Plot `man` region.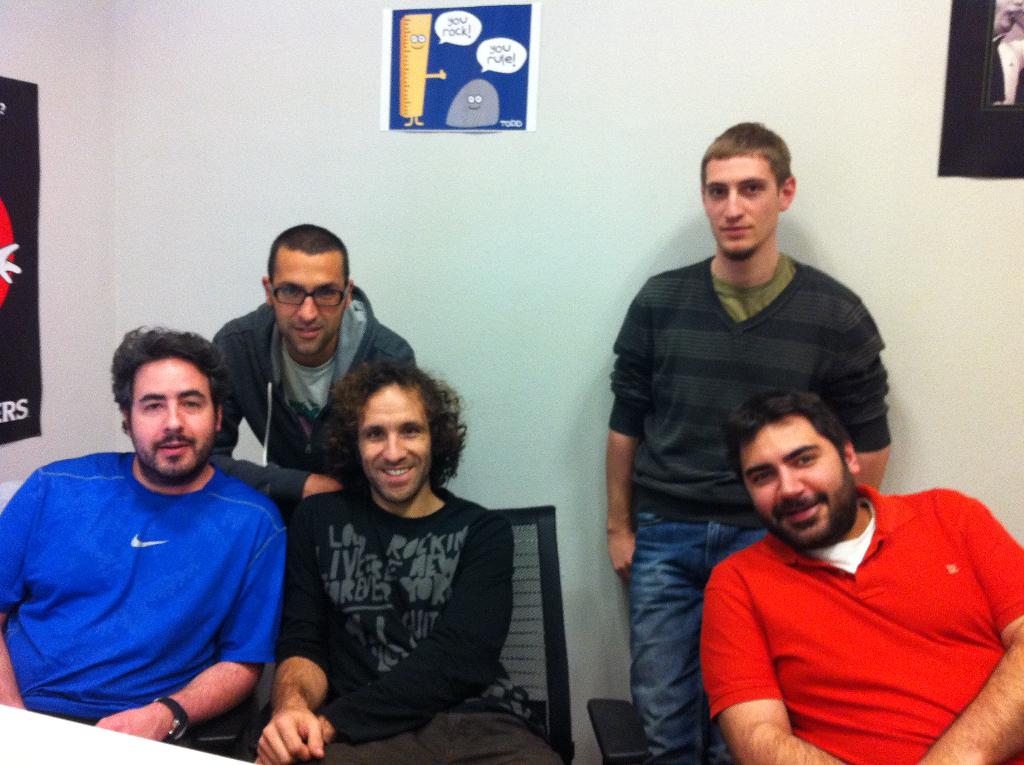
Plotted at <bbox>604, 119, 892, 764</bbox>.
